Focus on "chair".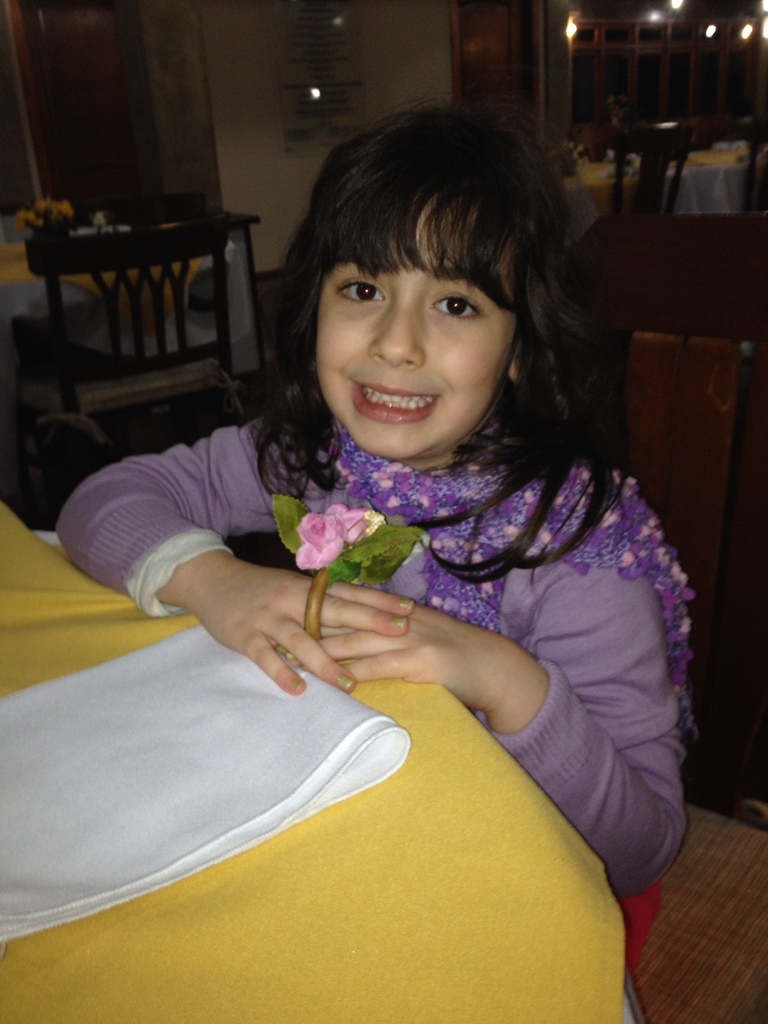
Focused at 11/198/294/513.
